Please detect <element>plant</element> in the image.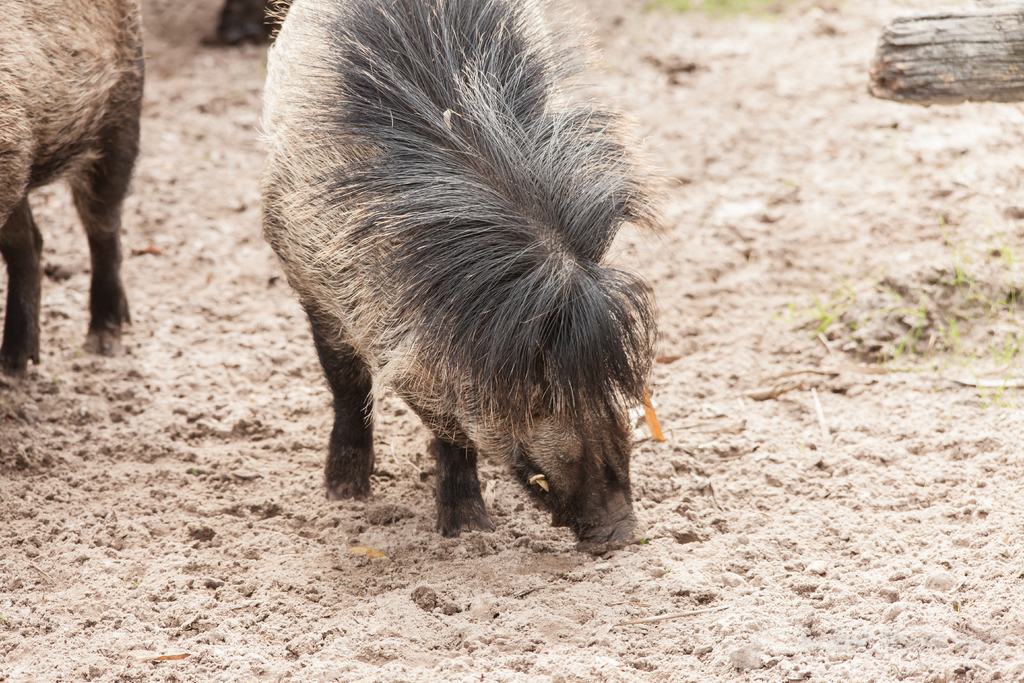
crop(837, 279, 856, 300).
